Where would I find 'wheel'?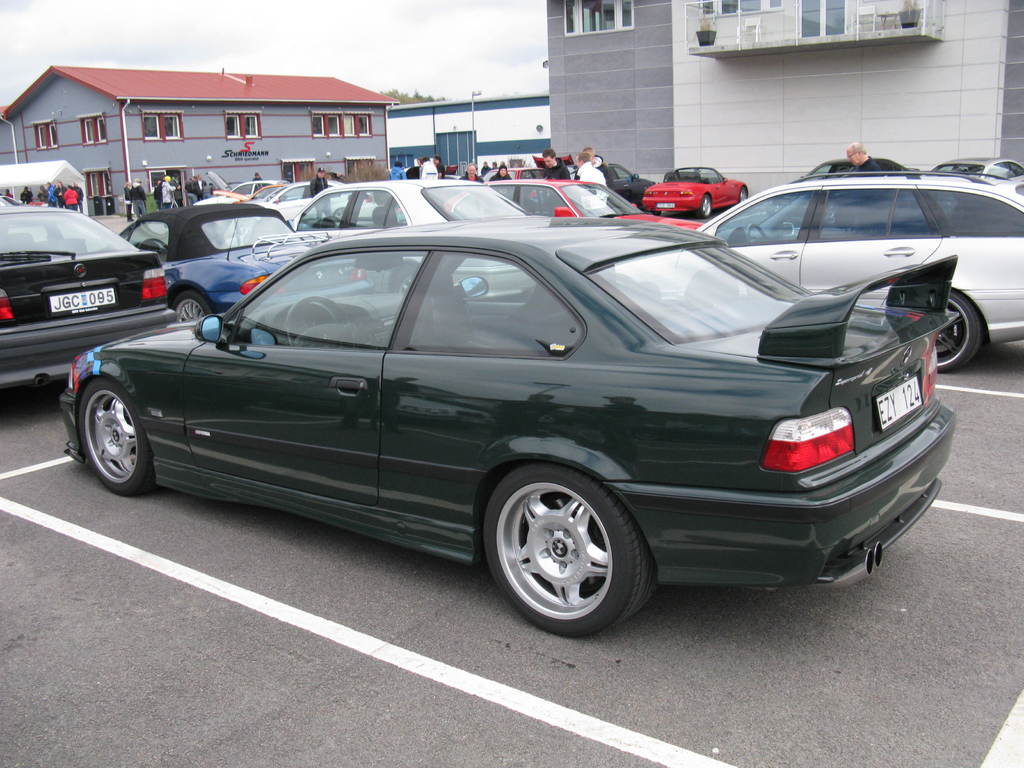
At {"x1": 76, "y1": 379, "x2": 161, "y2": 503}.
